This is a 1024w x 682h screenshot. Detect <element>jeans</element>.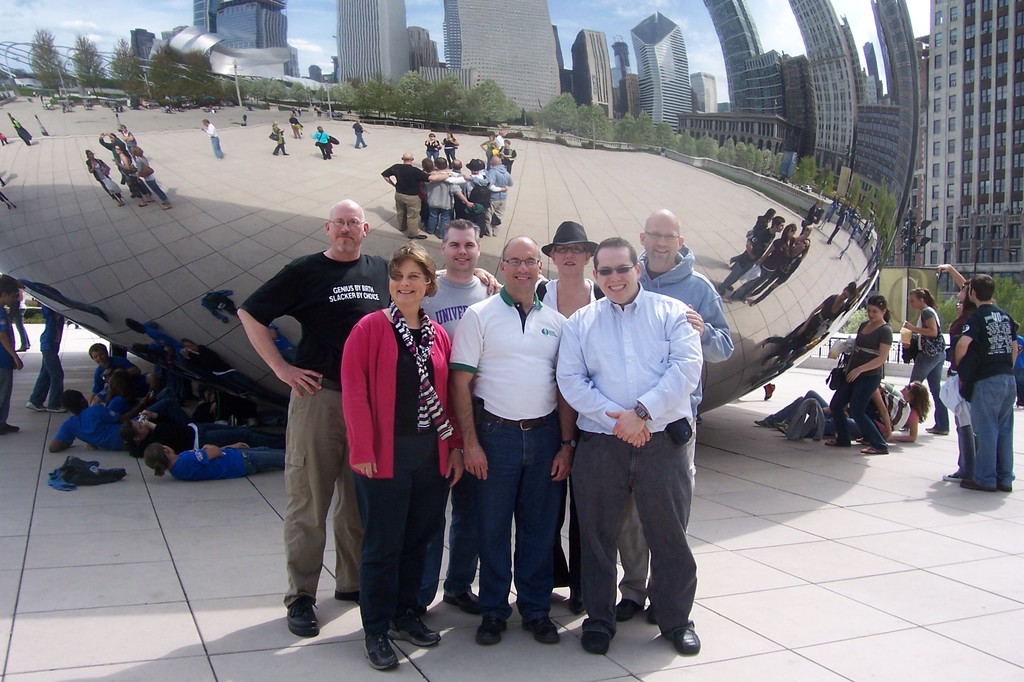
[x1=152, y1=388, x2=180, y2=399].
